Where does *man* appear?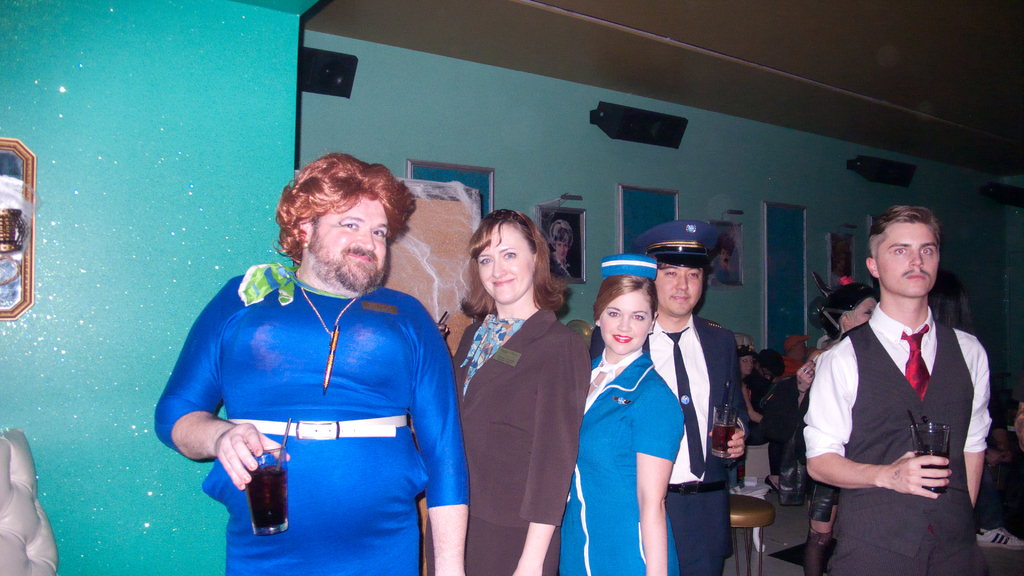
Appears at 1008, 403, 1023, 537.
